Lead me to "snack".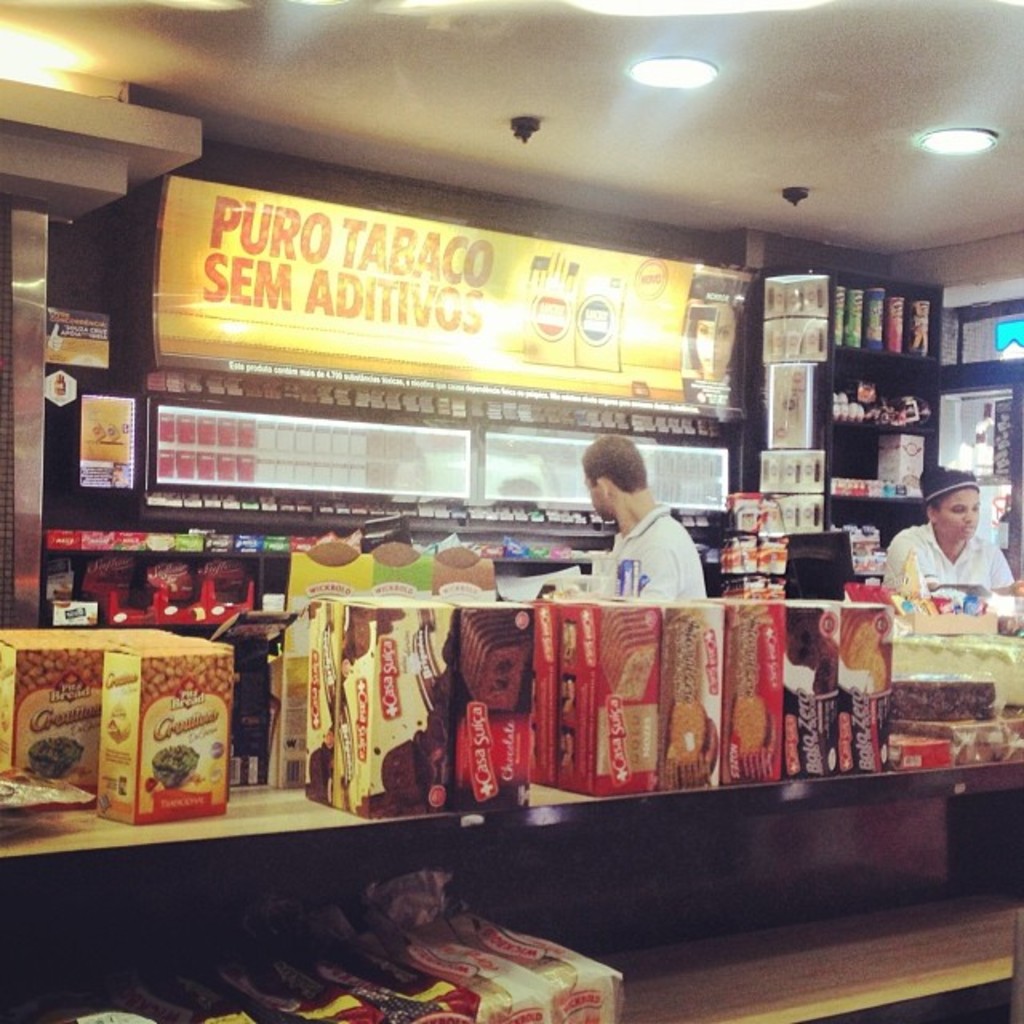
Lead to [left=27, top=736, right=82, bottom=779].
